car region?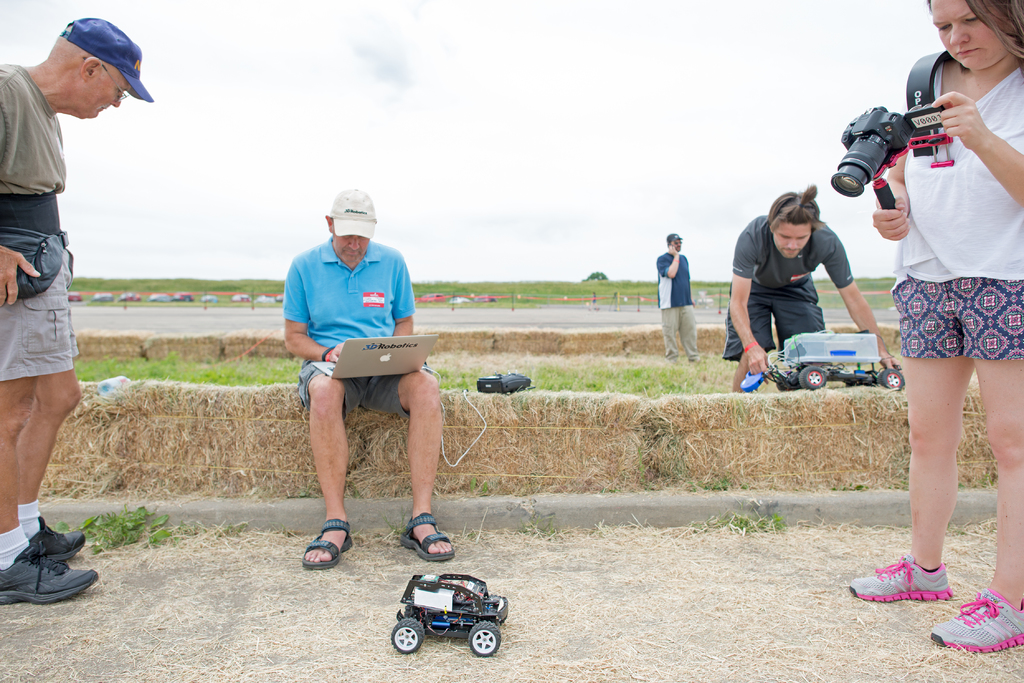
(764,328,906,392)
